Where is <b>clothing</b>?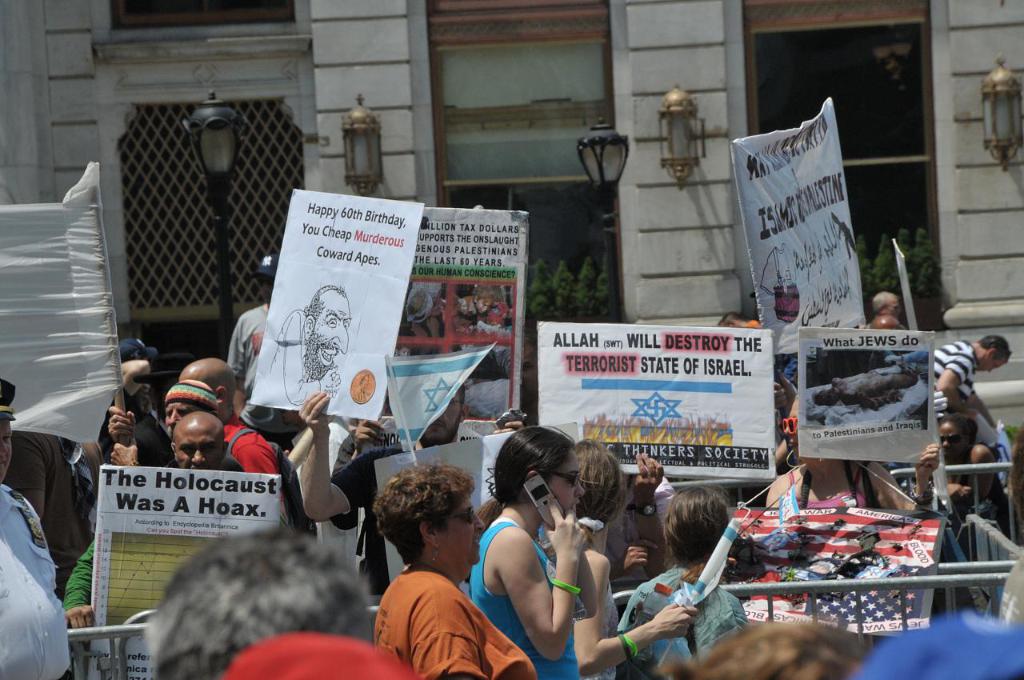
<bbox>11, 435, 88, 555</bbox>.
